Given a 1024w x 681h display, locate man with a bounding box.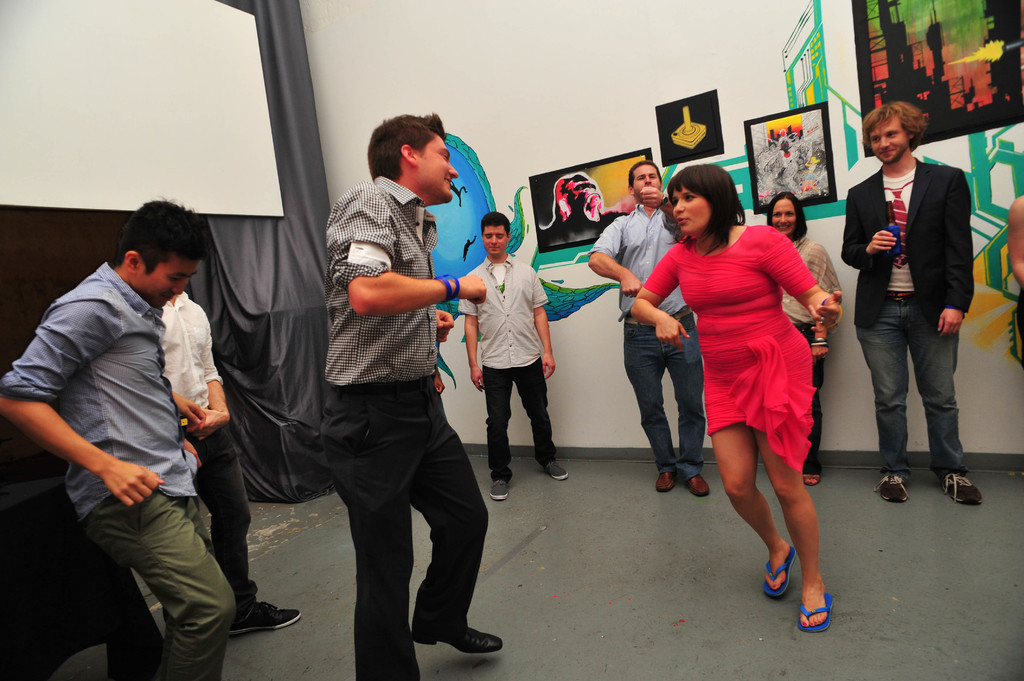
Located: x1=320 y1=109 x2=504 y2=680.
